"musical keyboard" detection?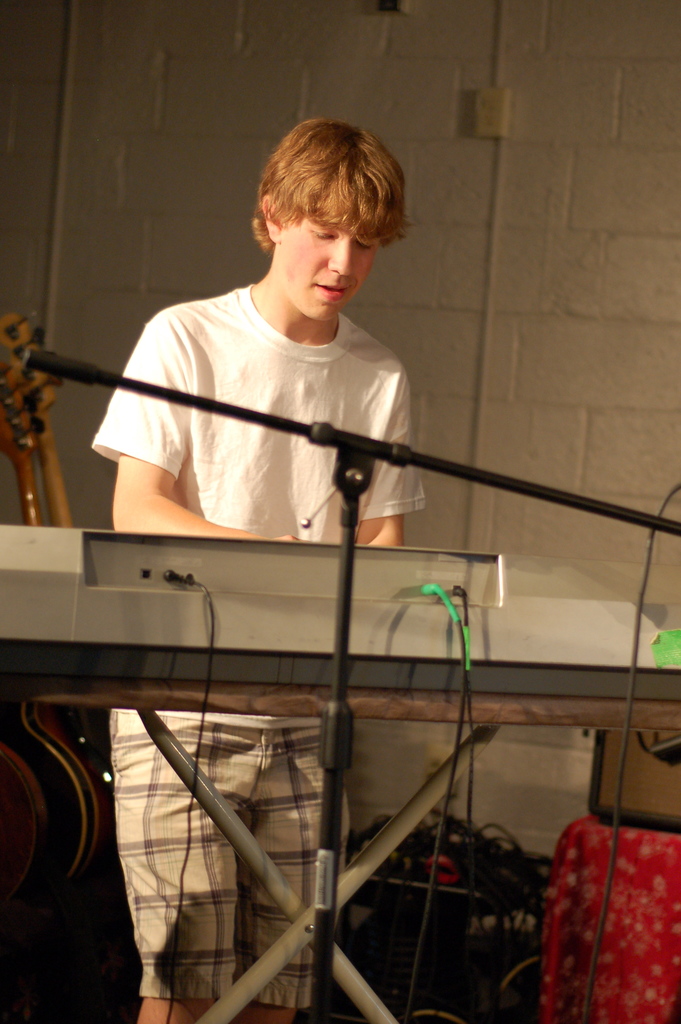
bbox(0, 535, 680, 698)
